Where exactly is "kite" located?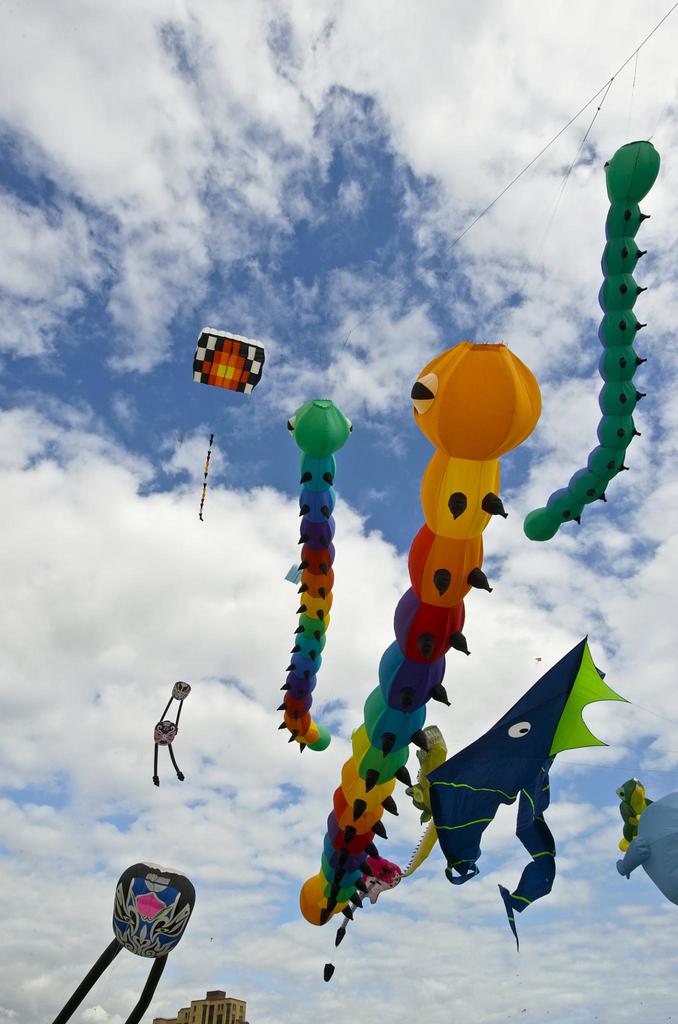
Its bounding box is 613/791/677/910.
